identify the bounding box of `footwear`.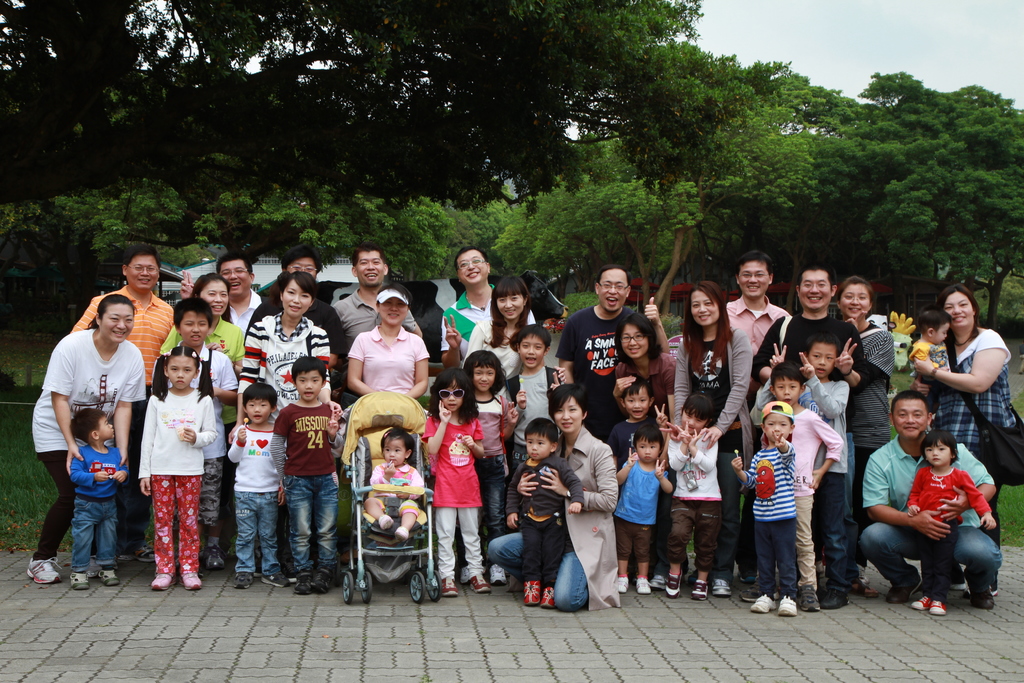
locate(202, 546, 223, 566).
